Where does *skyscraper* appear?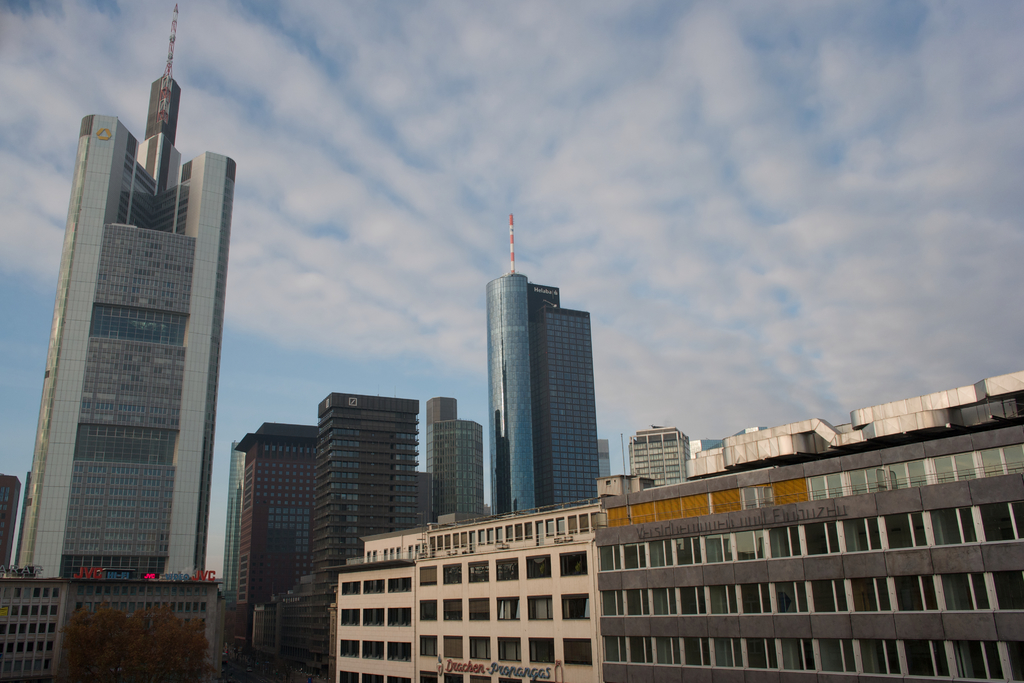
Appears at 215 418 321 661.
